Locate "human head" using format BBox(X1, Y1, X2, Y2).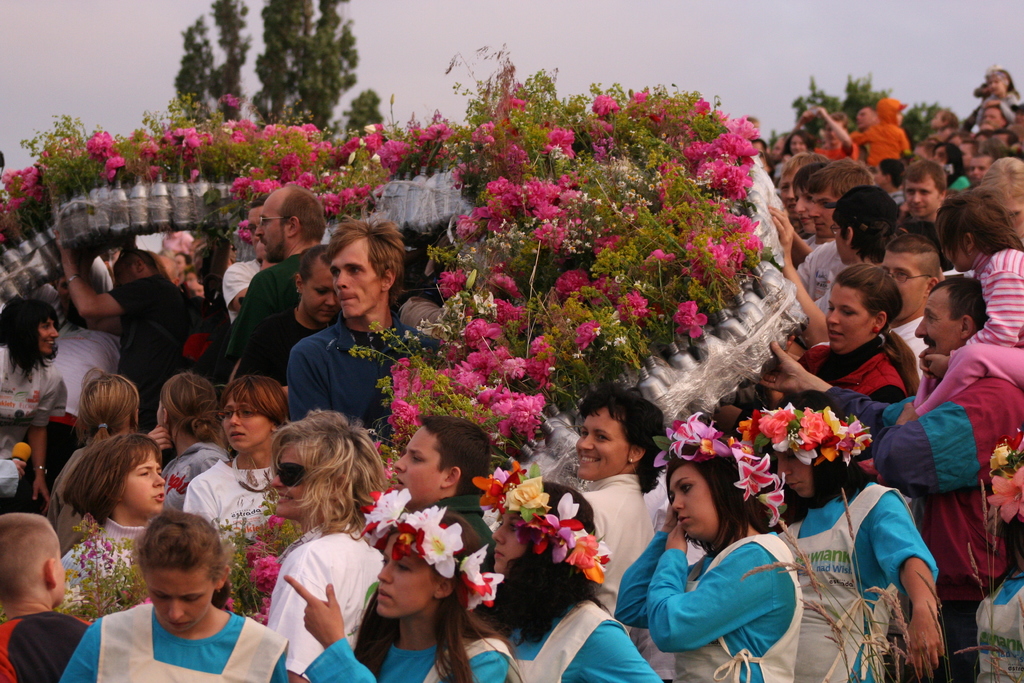
BBox(904, 157, 947, 219).
